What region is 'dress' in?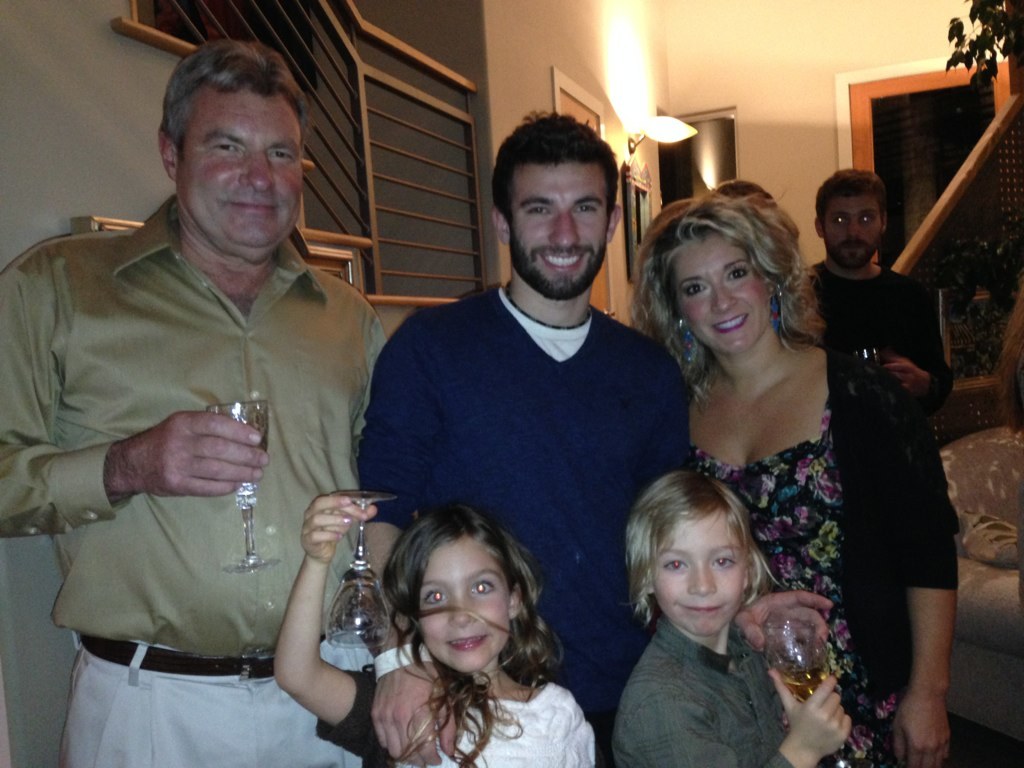
l=312, t=664, r=595, b=767.
